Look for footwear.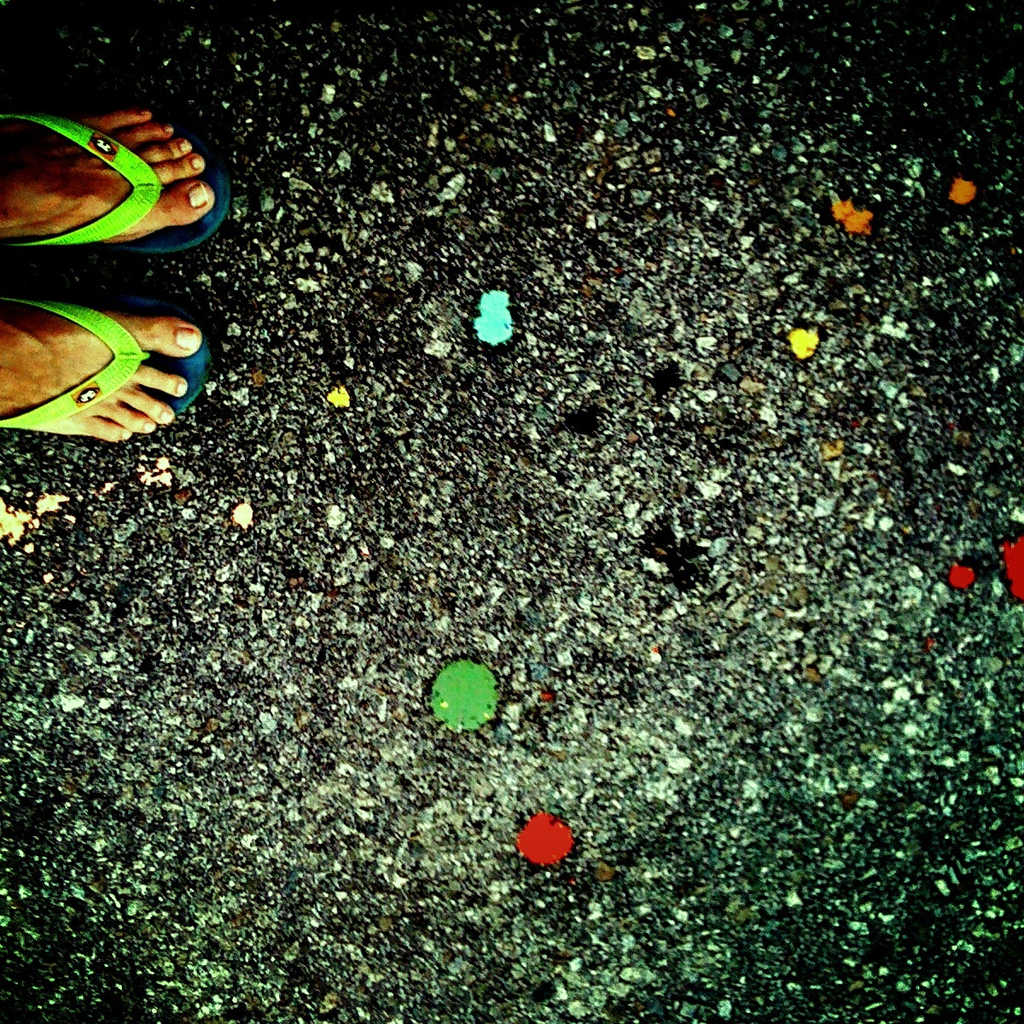
Found: Rect(0, 112, 236, 251).
